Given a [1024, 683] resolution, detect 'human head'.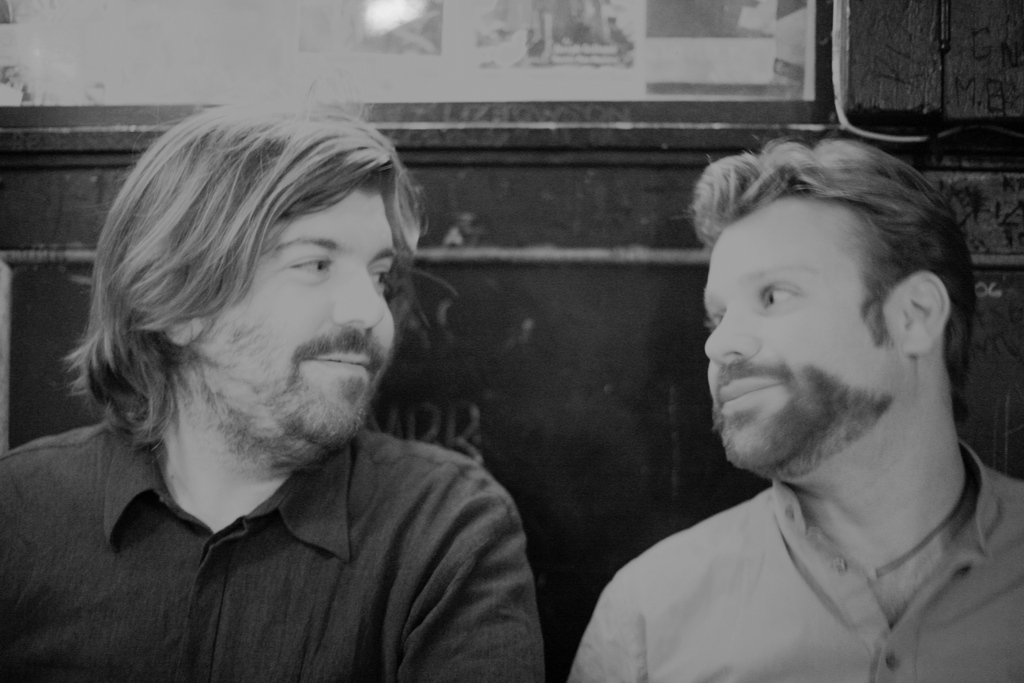
region(705, 145, 967, 477).
